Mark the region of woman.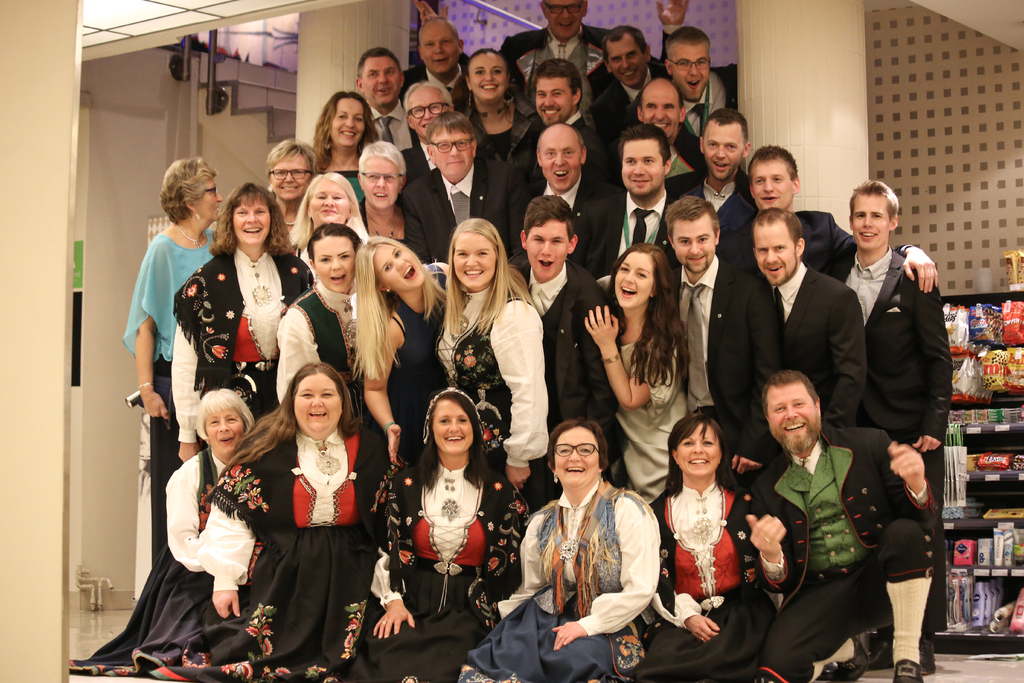
Region: left=264, top=130, right=319, bottom=240.
